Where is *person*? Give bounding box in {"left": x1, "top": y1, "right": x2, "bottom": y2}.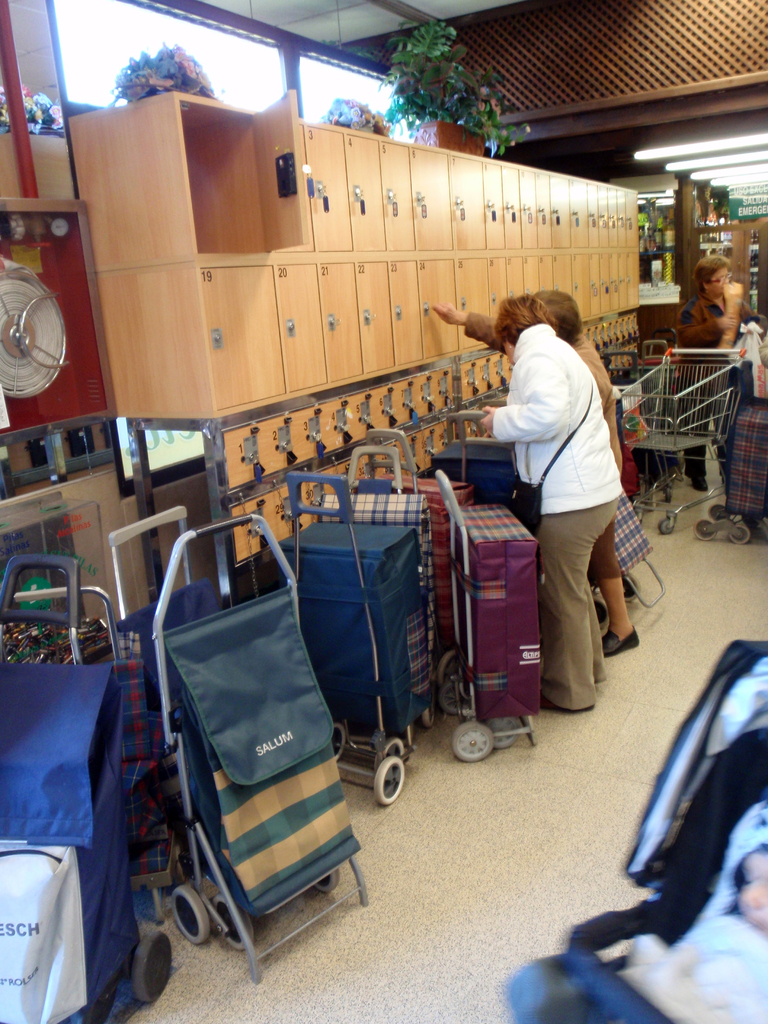
{"left": 675, "top": 254, "right": 760, "bottom": 490}.
